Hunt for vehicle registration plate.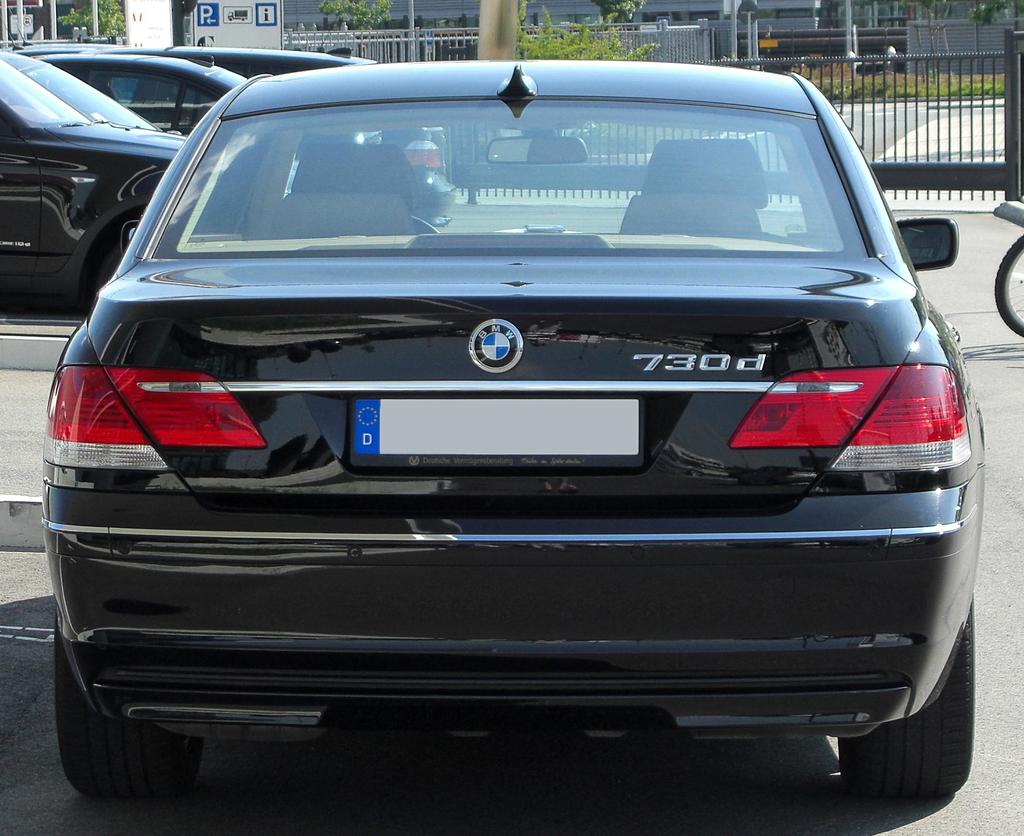
Hunted down at BBox(350, 396, 641, 466).
